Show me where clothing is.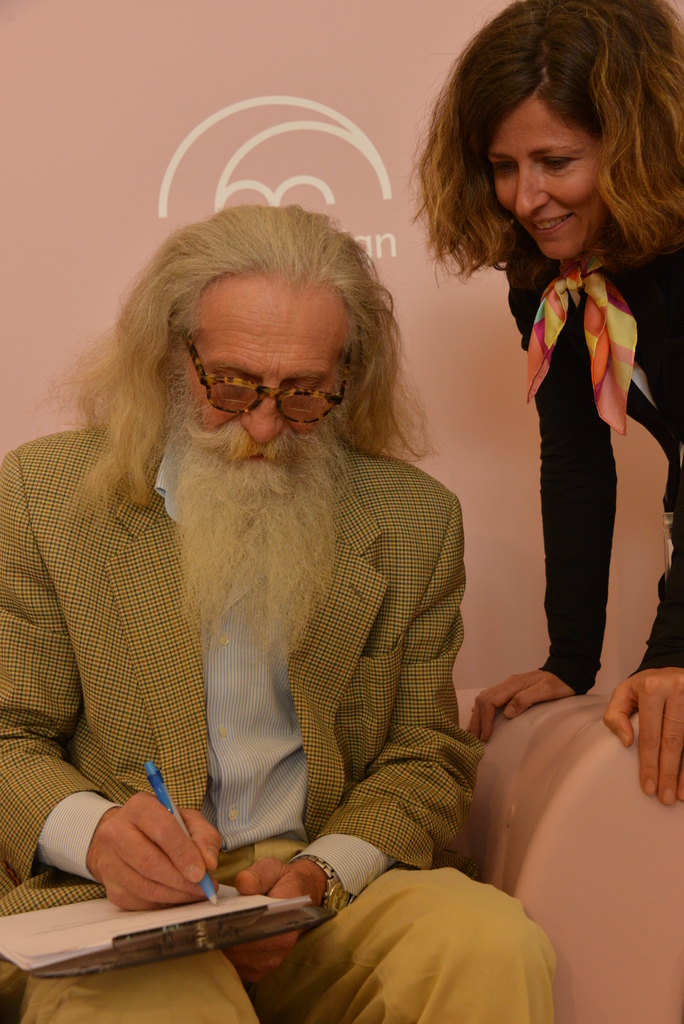
clothing is at <region>0, 417, 562, 1023</region>.
